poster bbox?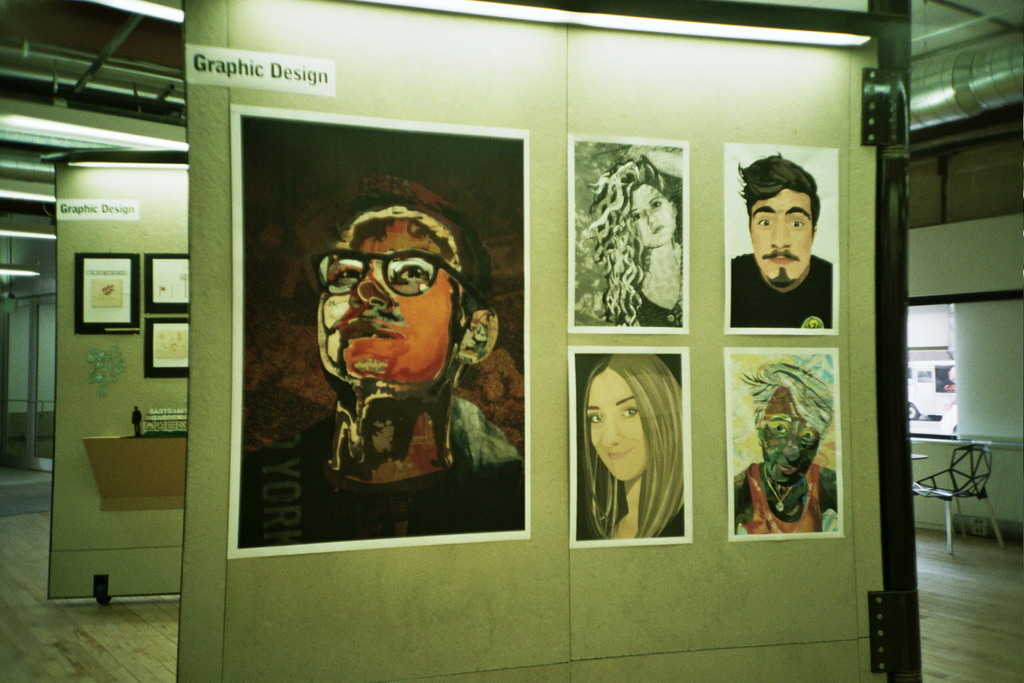
724:143:841:336
